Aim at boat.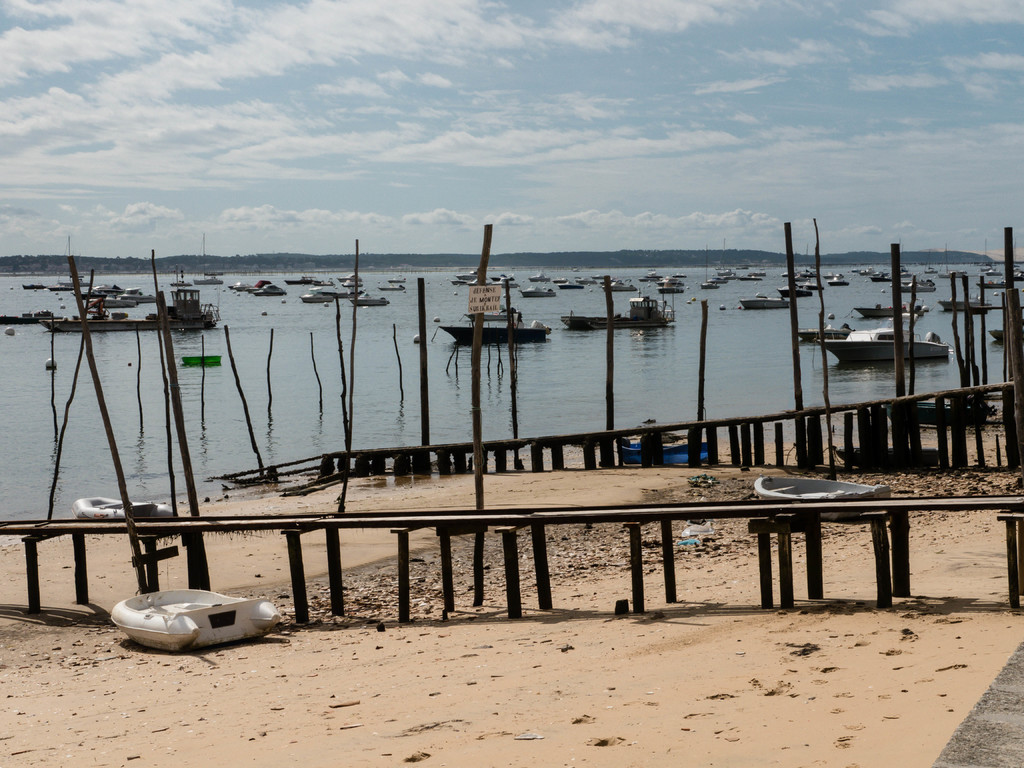
Aimed at [821,308,948,366].
